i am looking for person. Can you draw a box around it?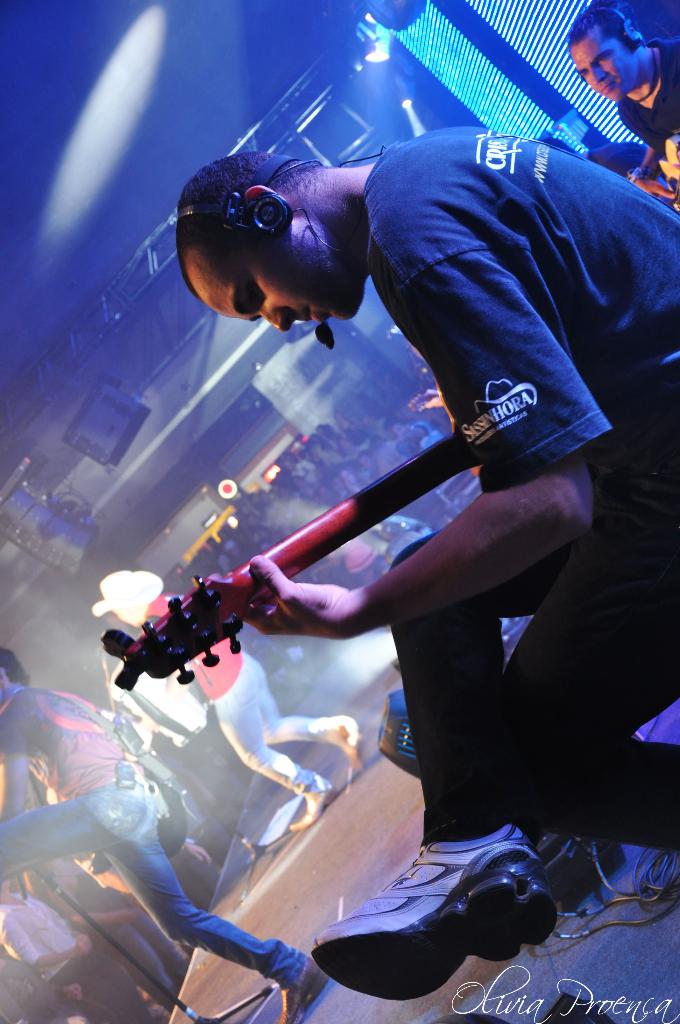
Sure, the bounding box is (0, 646, 334, 1023).
